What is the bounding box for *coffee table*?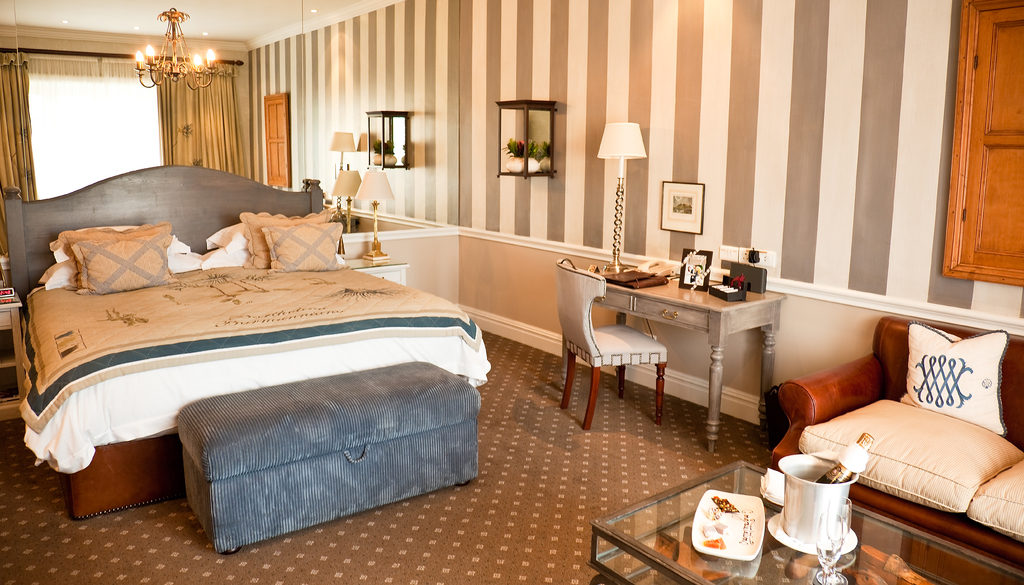
Rect(590, 459, 1023, 584).
